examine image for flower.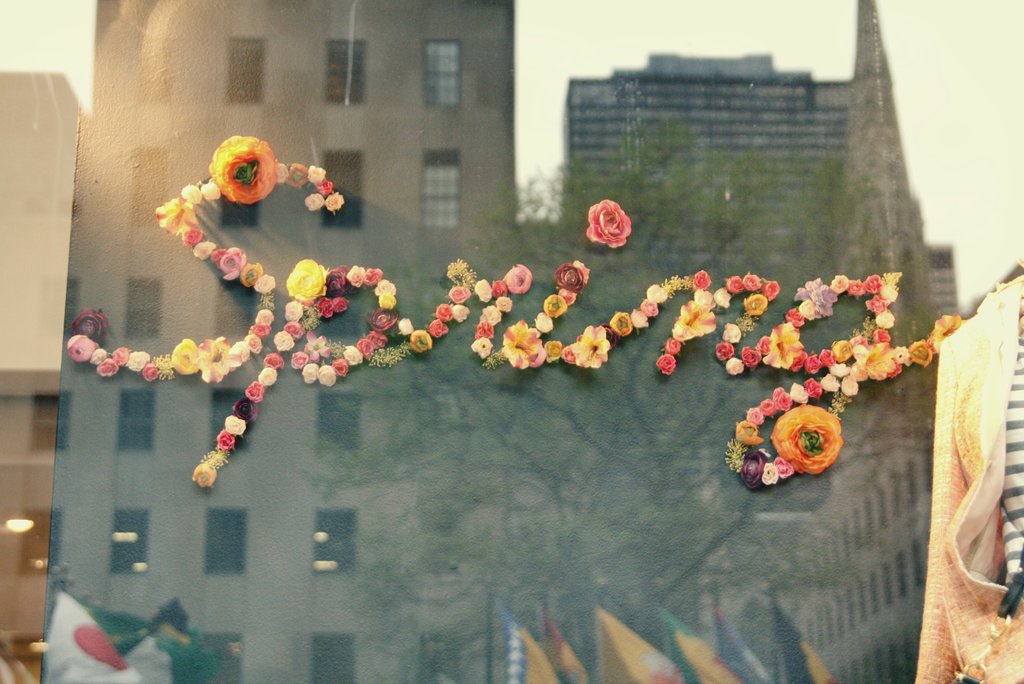
Examination result: 373/276/396/297.
